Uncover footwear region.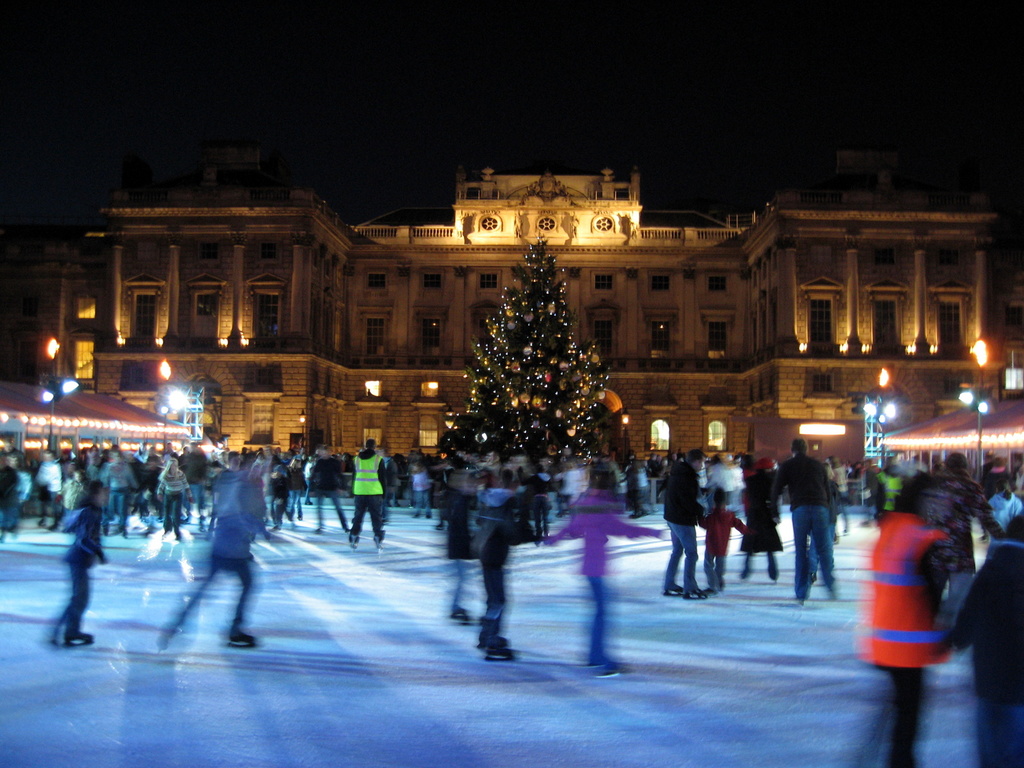
Uncovered: l=685, t=587, r=707, b=600.
